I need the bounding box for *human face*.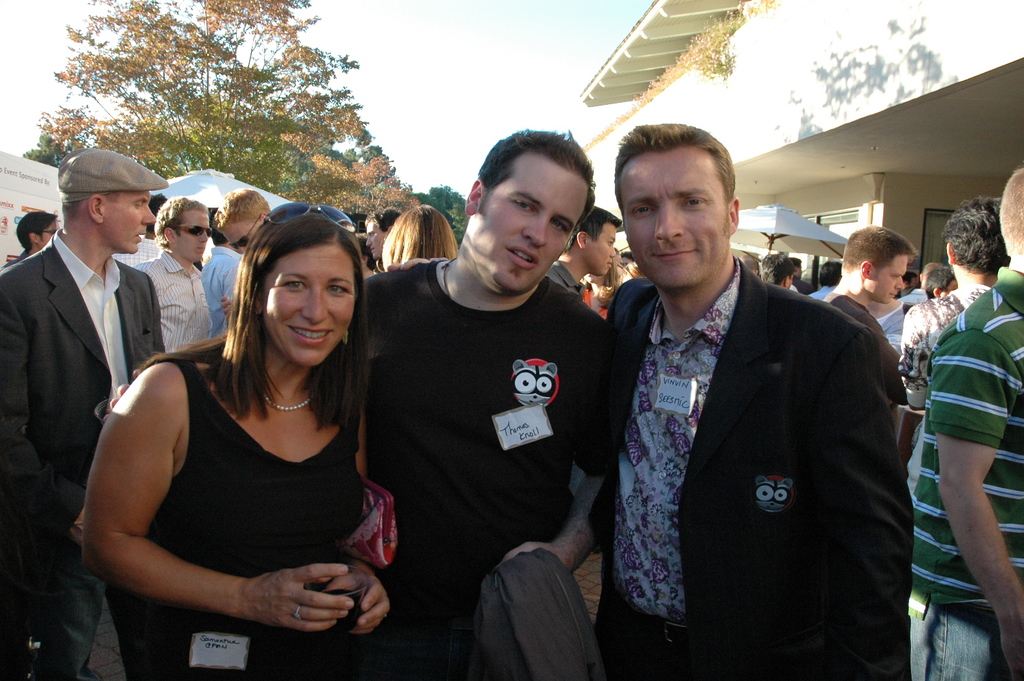
Here it is: left=586, top=223, right=618, bottom=281.
